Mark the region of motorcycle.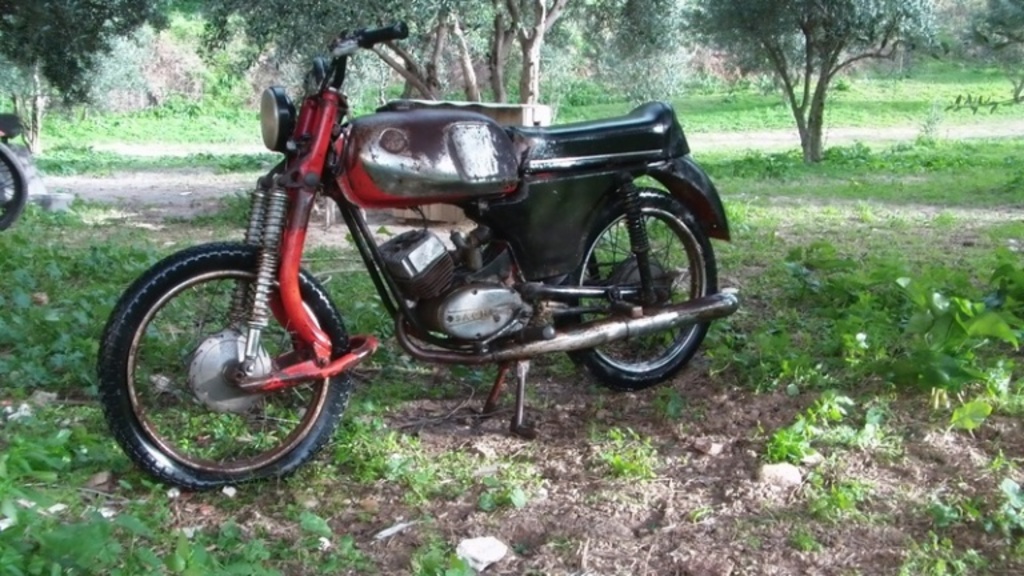
Region: [0,113,28,228].
